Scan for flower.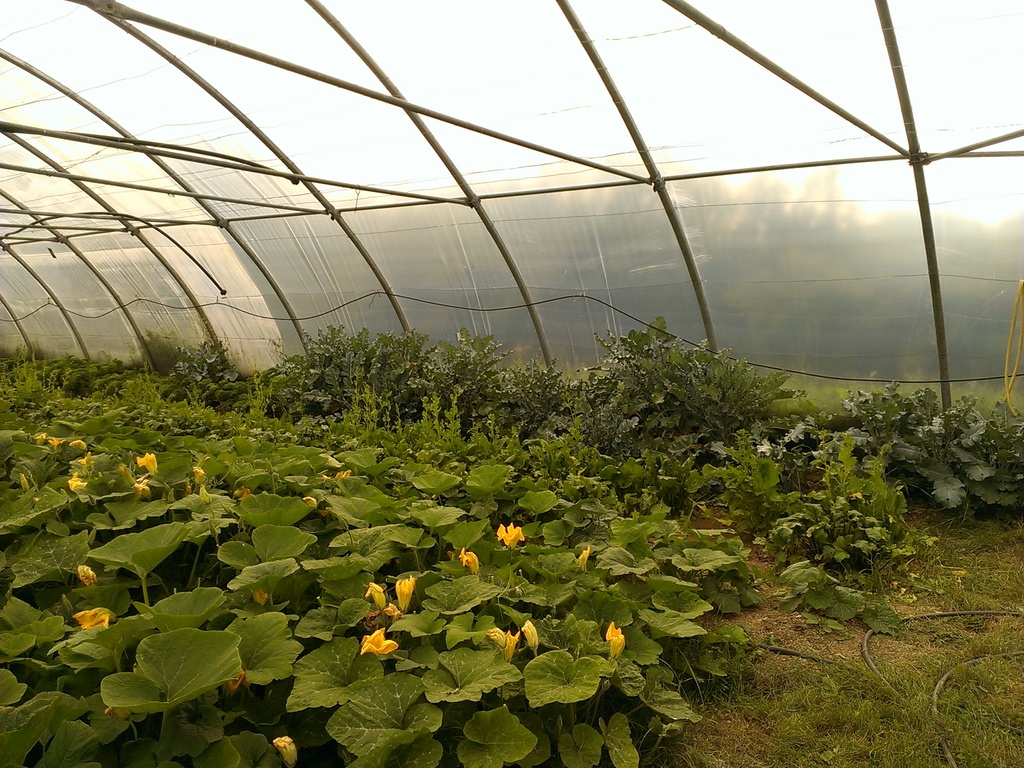
Scan result: pyautogui.locateOnScreen(360, 631, 397, 657).
